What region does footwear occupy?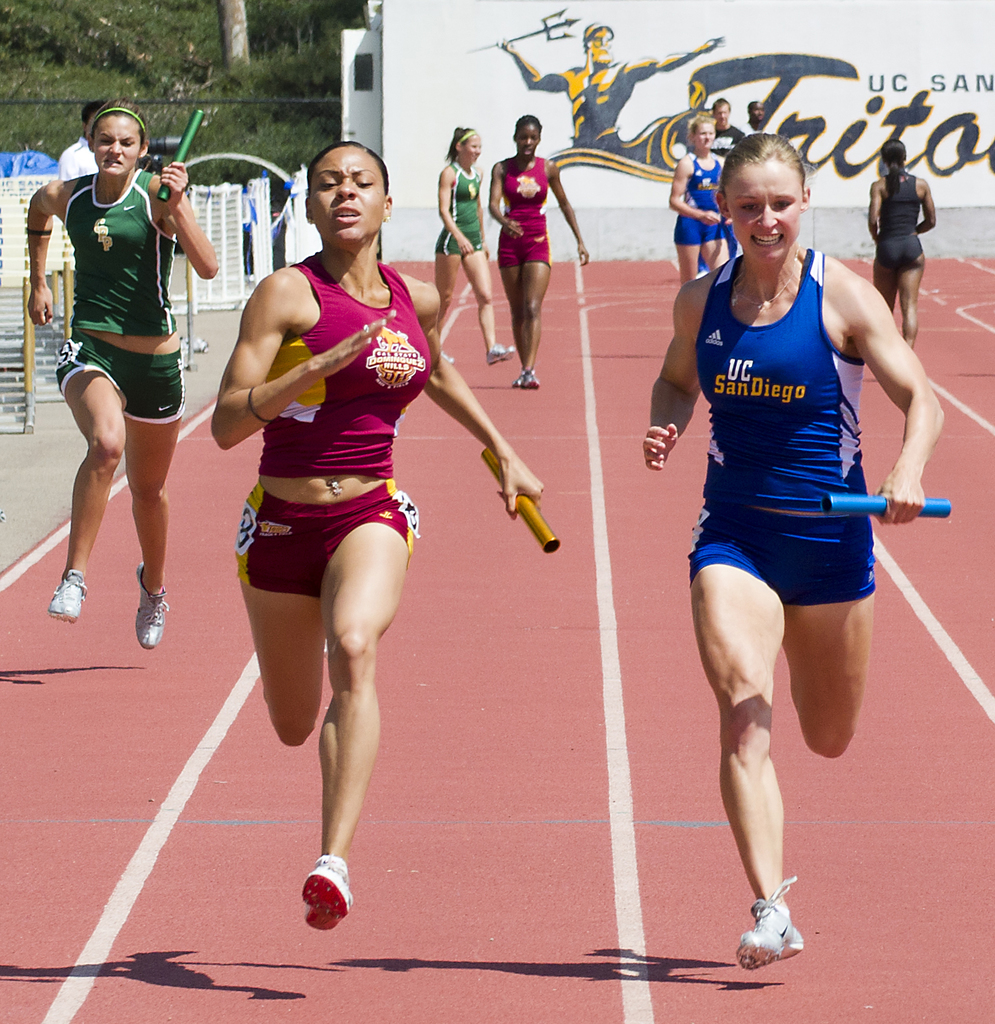
bbox=(489, 342, 514, 366).
